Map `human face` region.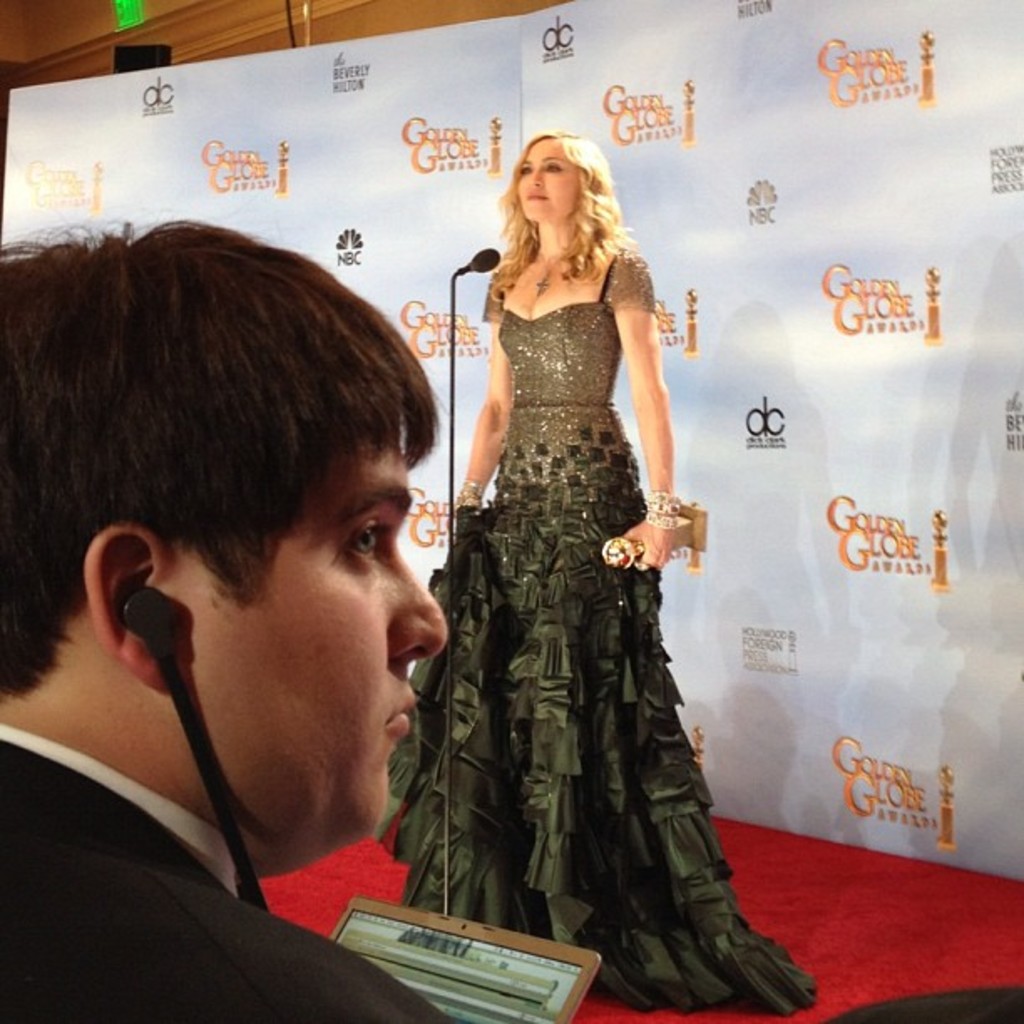
Mapped to bbox(248, 450, 452, 853).
